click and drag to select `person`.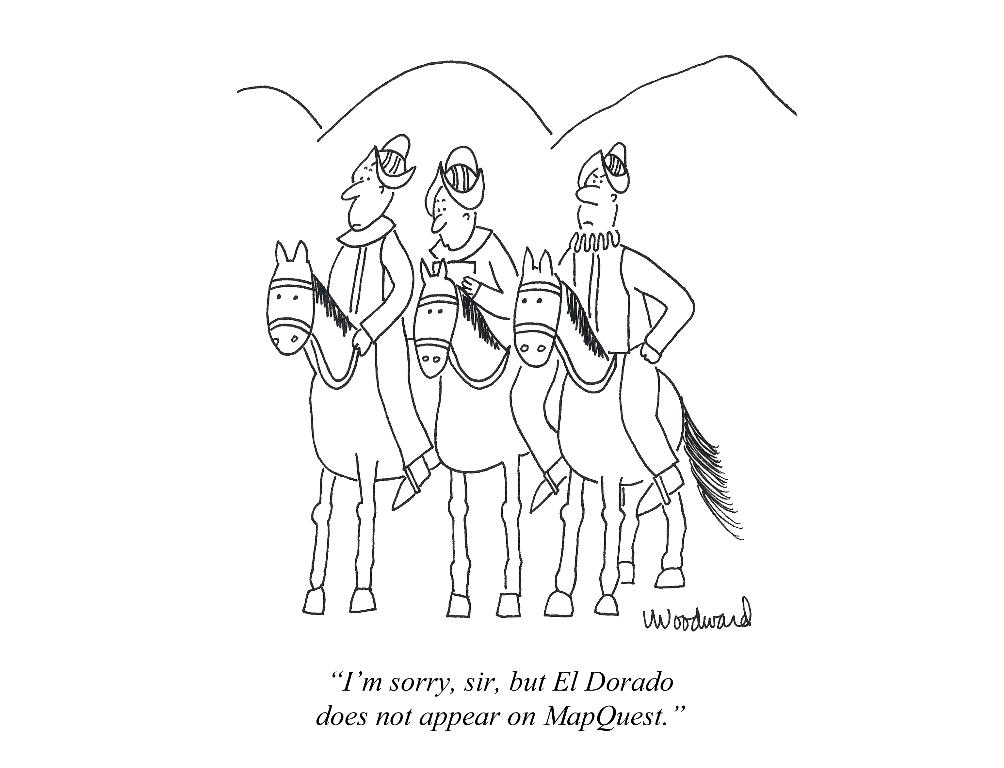
Selection: rect(418, 145, 525, 319).
